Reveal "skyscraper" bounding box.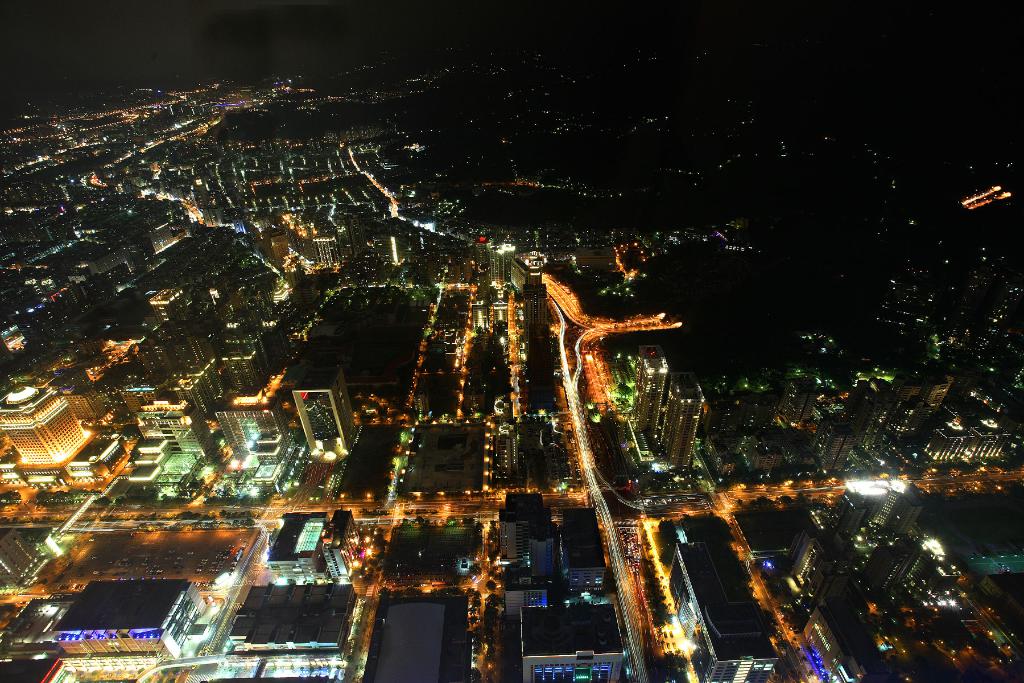
Revealed: bbox(151, 286, 192, 317).
